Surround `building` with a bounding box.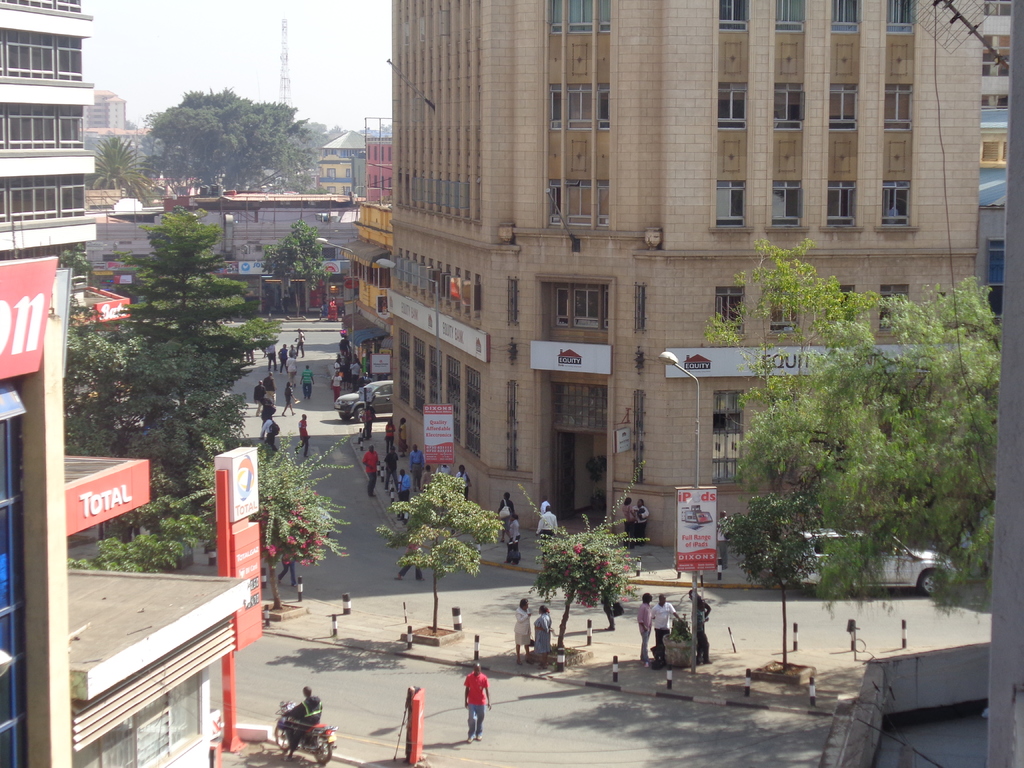
BBox(194, 125, 375, 308).
